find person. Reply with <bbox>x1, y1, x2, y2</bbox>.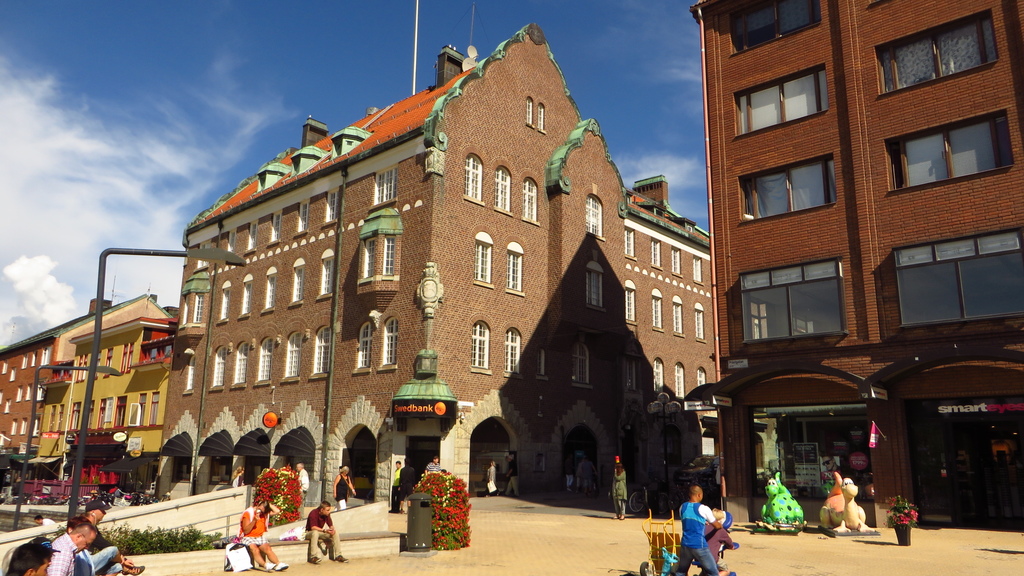
<bbox>820, 456, 840, 477</bbox>.
